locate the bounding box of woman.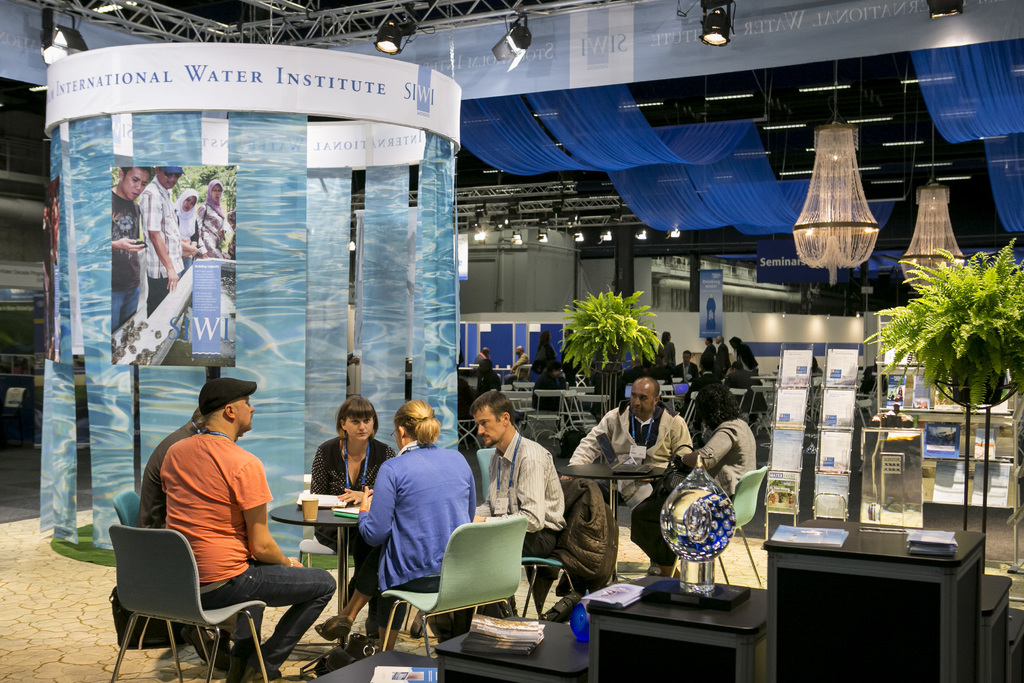
Bounding box: x1=627 y1=383 x2=762 y2=573.
